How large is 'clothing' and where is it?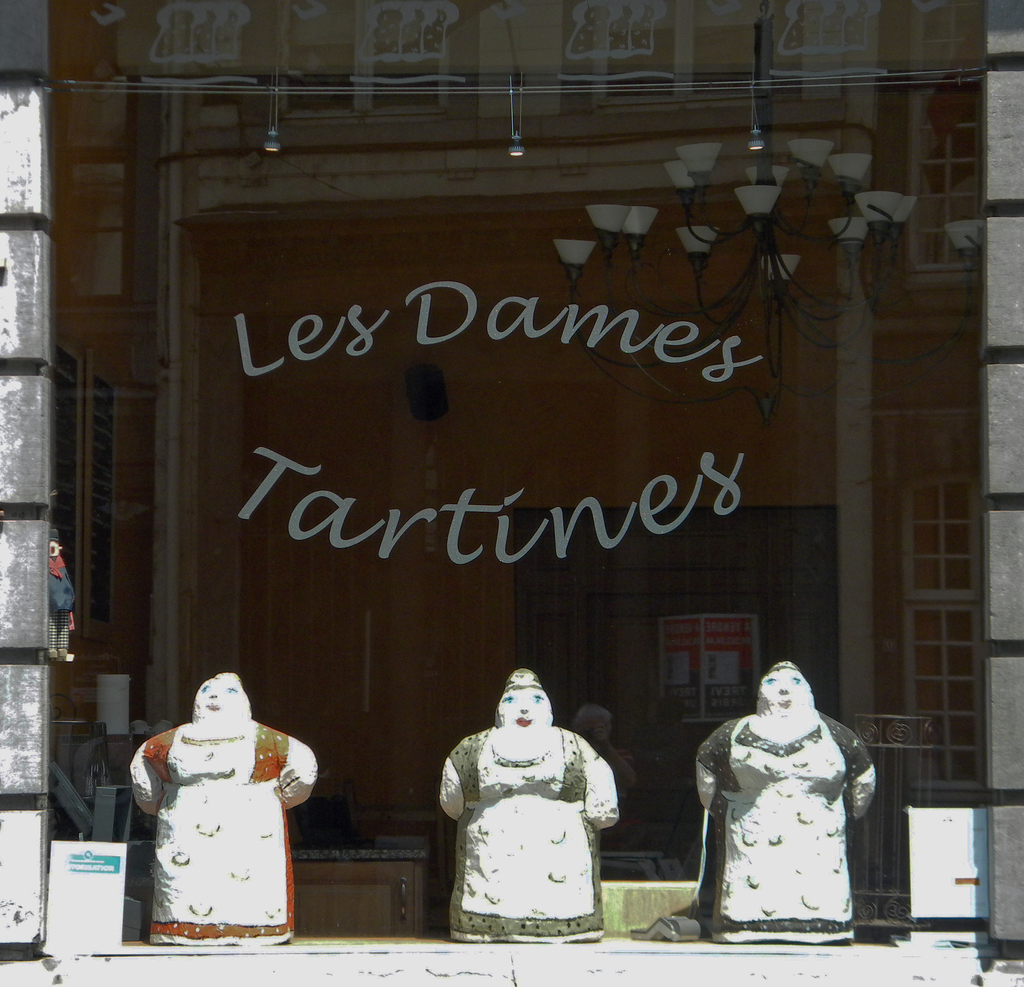
Bounding box: [x1=47, y1=554, x2=76, y2=651].
